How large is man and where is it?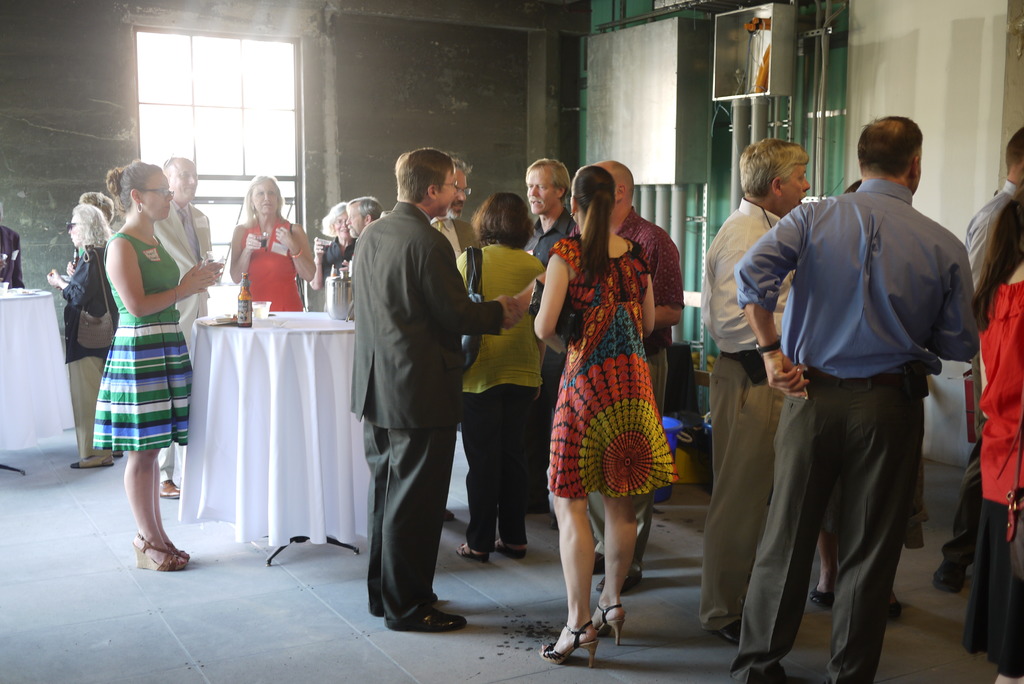
Bounding box: box=[731, 106, 972, 665].
